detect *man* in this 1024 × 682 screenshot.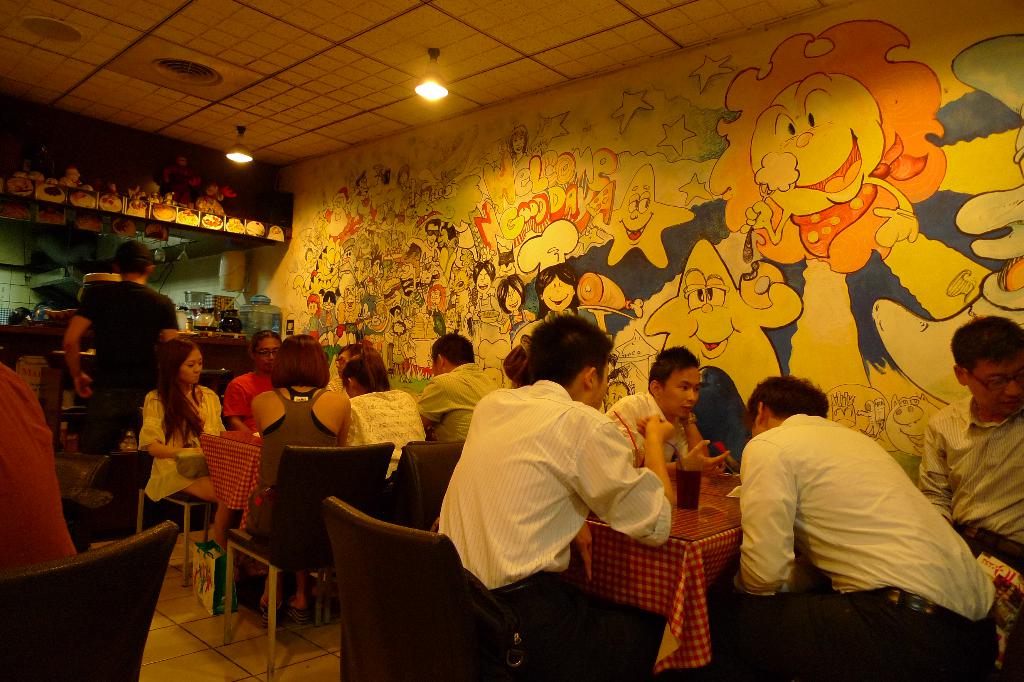
Detection: detection(721, 358, 975, 658).
